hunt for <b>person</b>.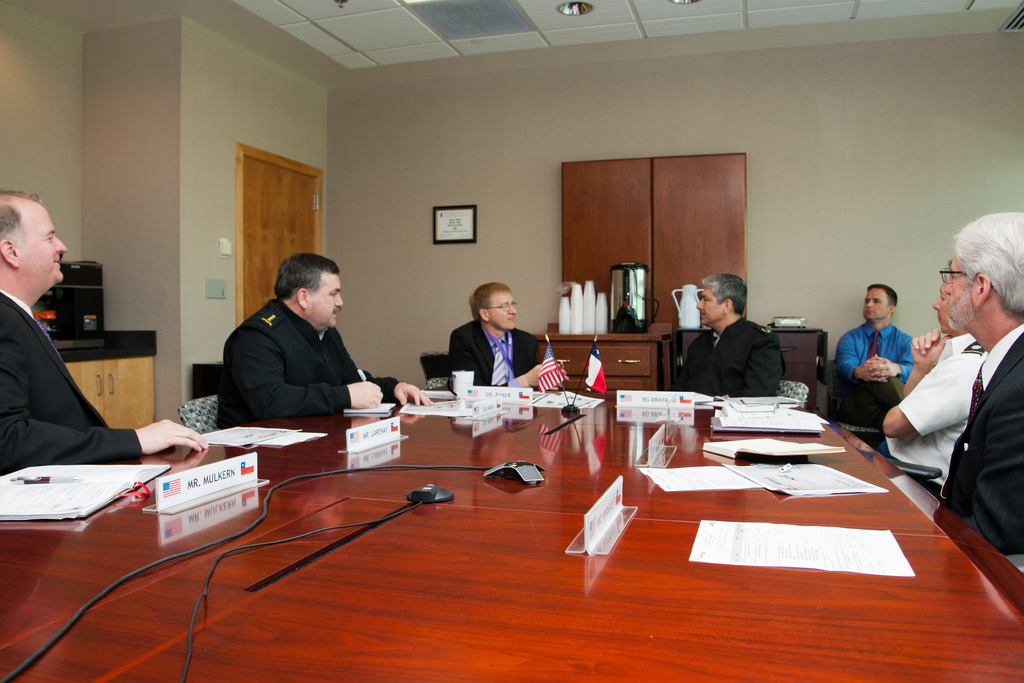
Hunted down at (x1=450, y1=280, x2=554, y2=384).
